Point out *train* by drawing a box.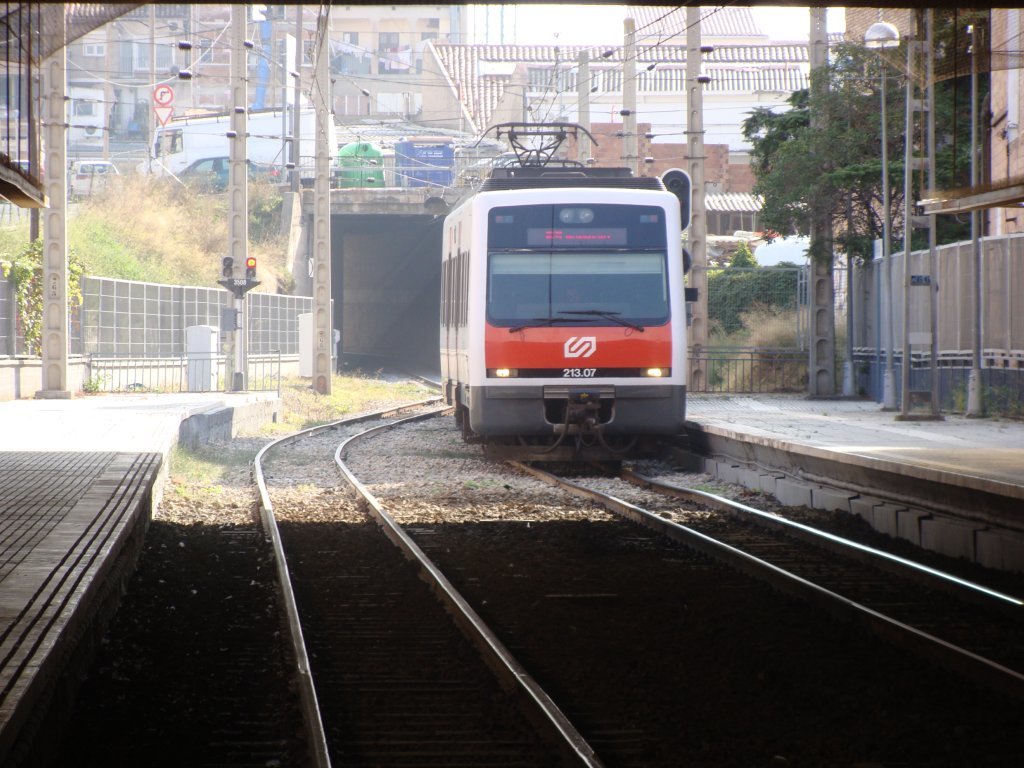
{"x1": 438, "y1": 122, "x2": 691, "y2": 454}.
